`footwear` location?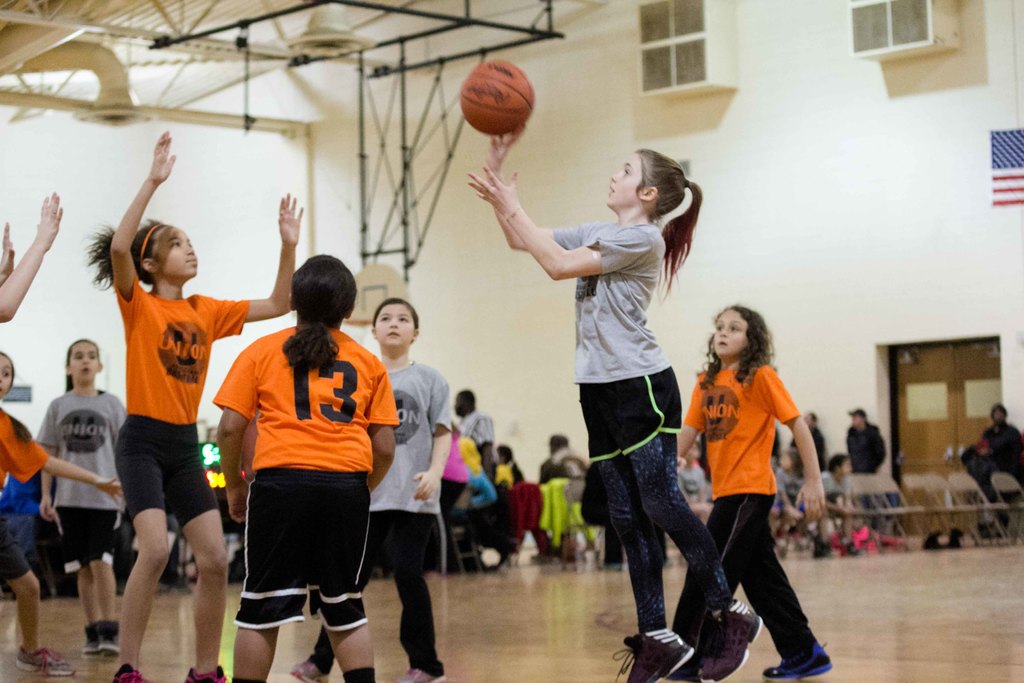
19/646/82/680
